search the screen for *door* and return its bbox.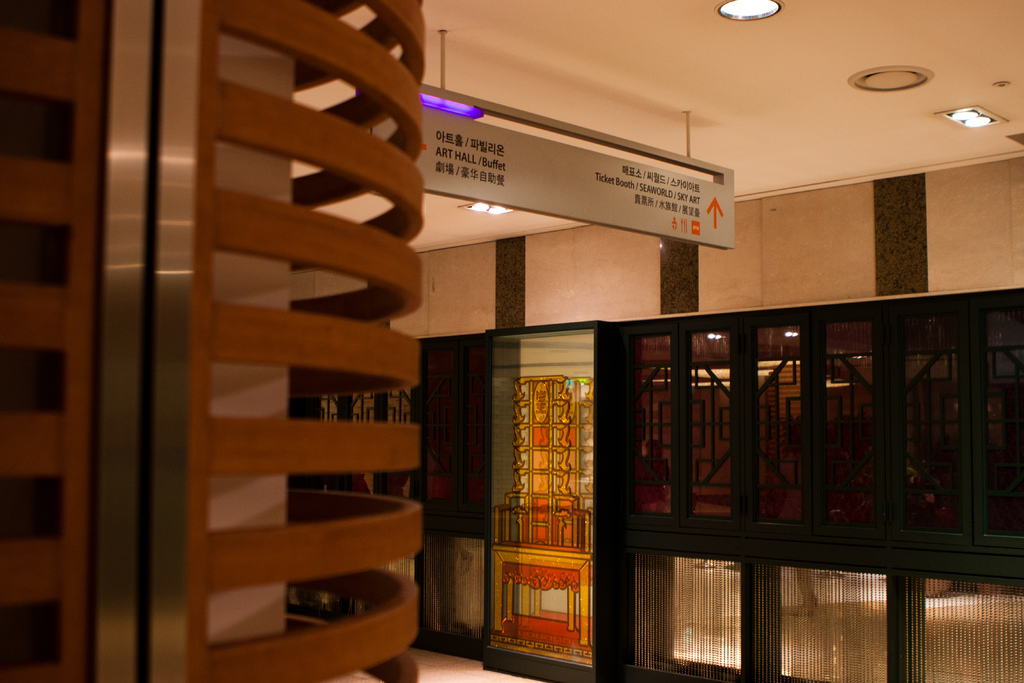
Found: [left=472, top=310, right=610, bottom=668].
